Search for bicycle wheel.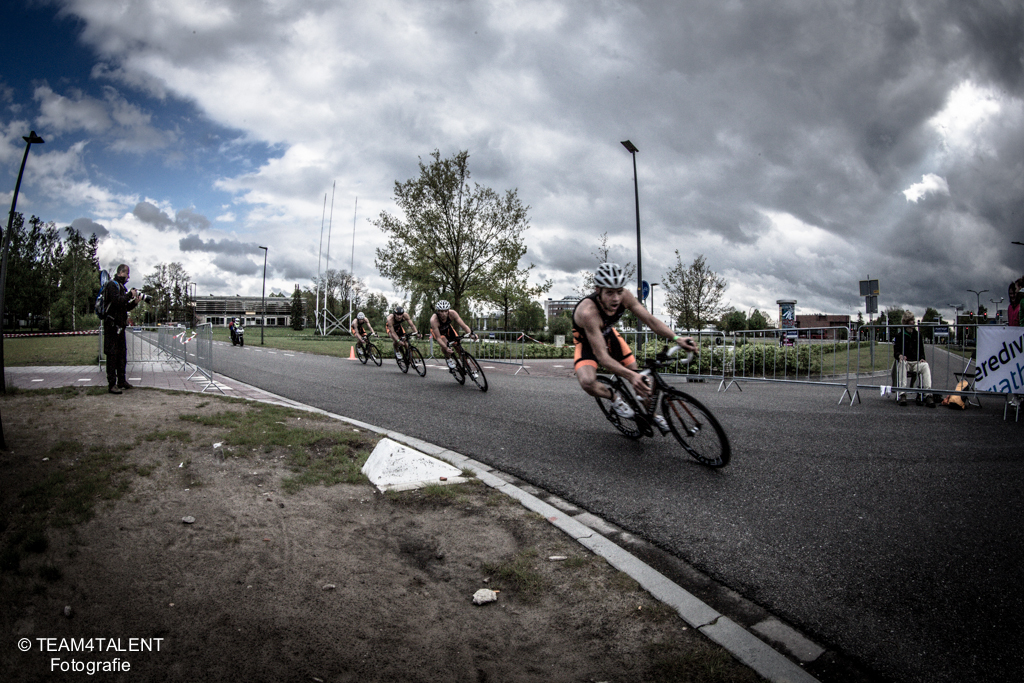
Found at [left=355, top=341, right=368, bottom=368].
